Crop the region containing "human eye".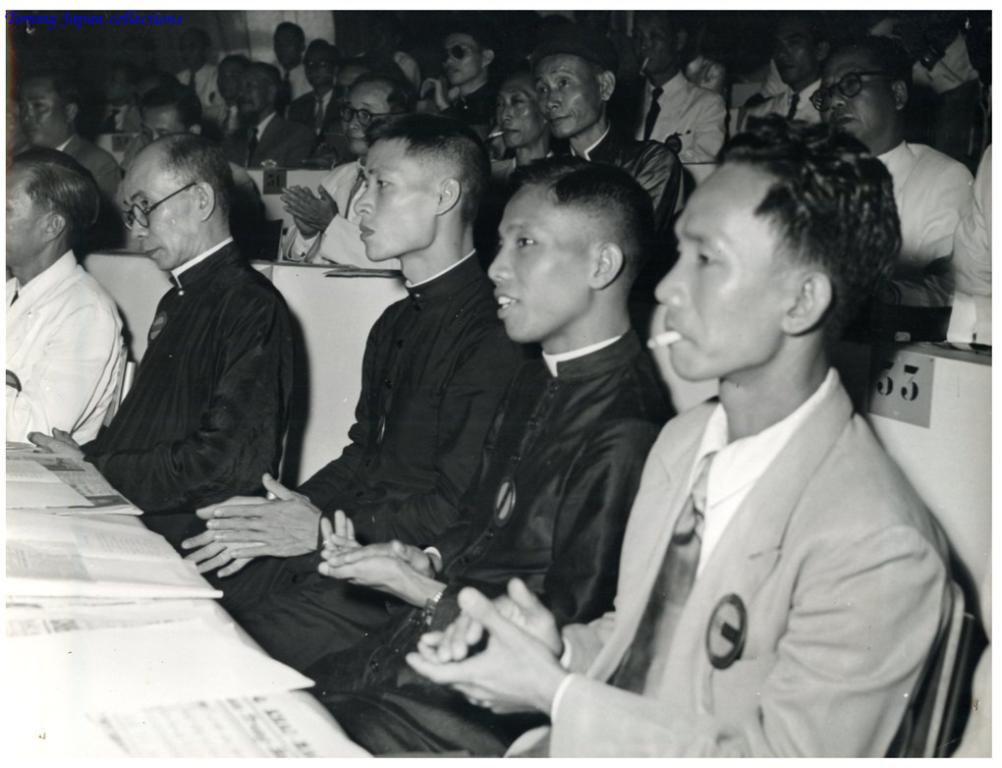
Crop region: select_region(512, 94, 528, 106).
